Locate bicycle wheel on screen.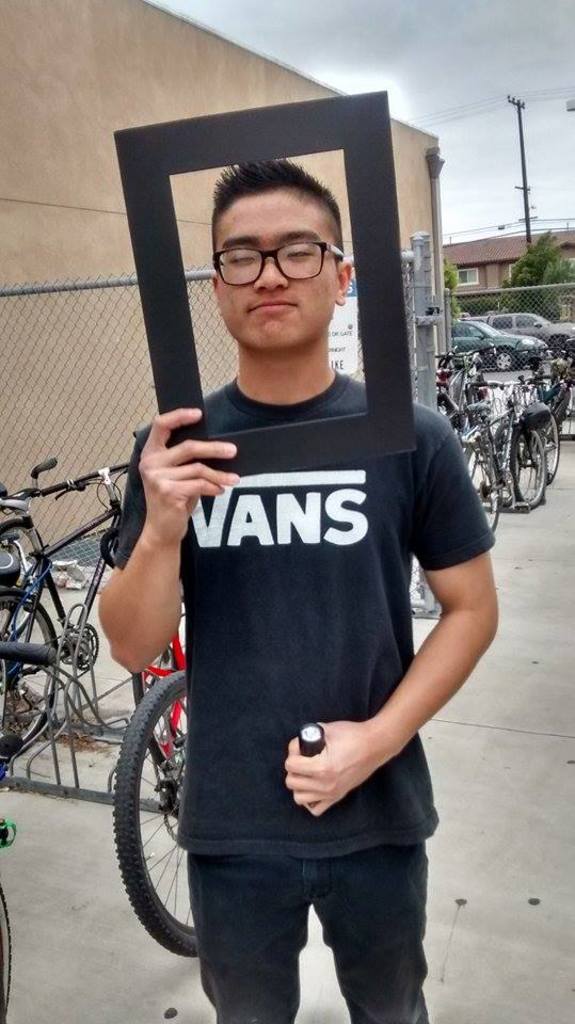
On screen at Rect(508, 428, 549, 508).
